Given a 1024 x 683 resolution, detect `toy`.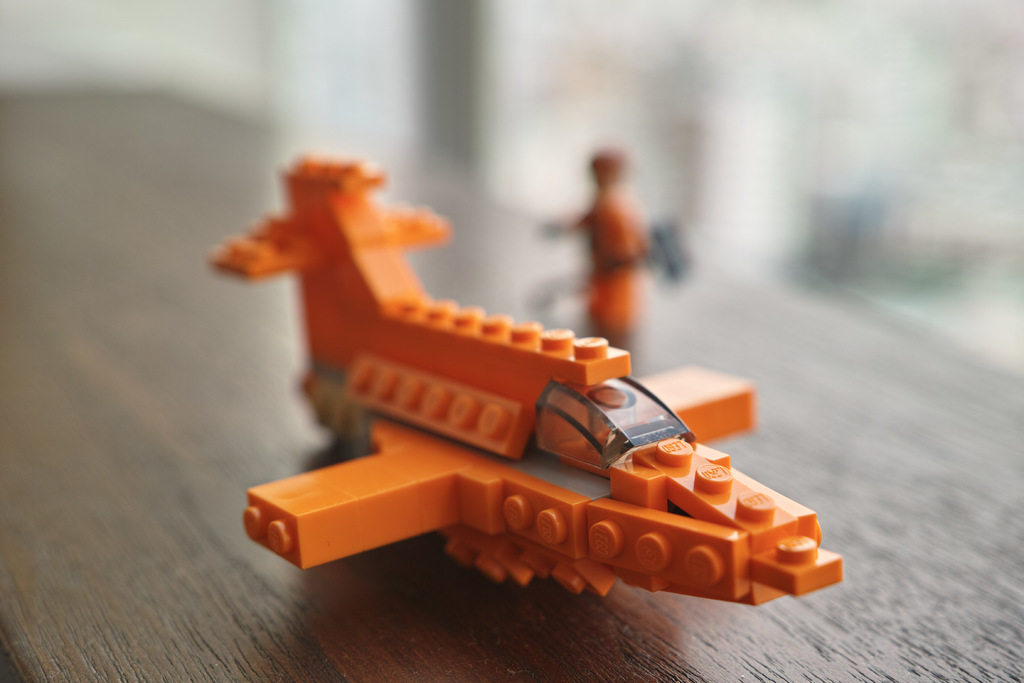
select_region(525, 136, 698, 348).
